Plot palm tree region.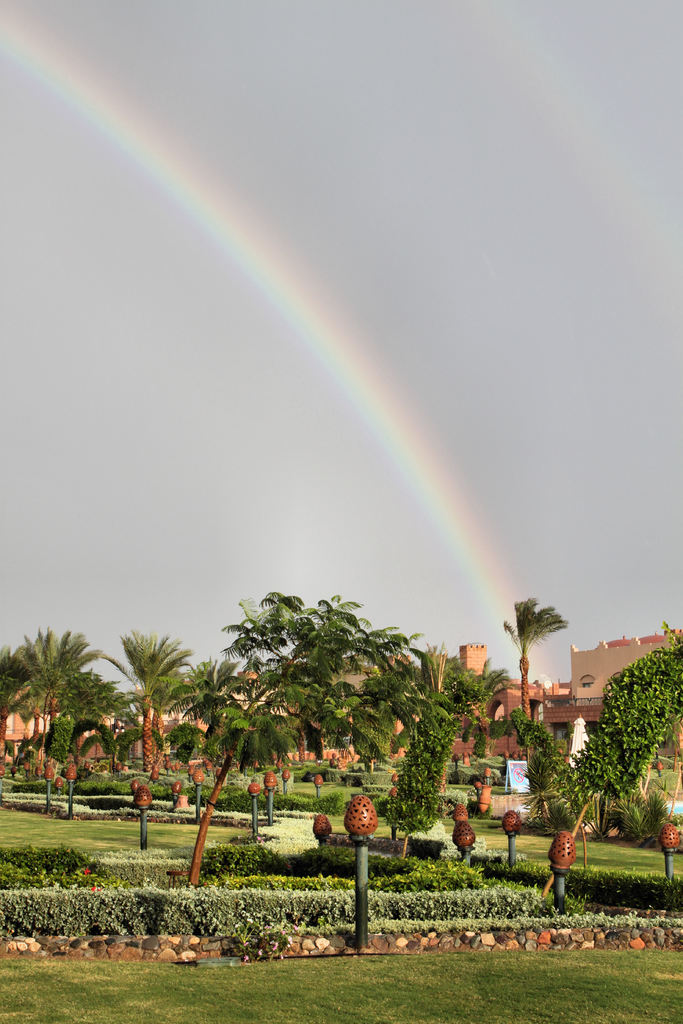
Plotted at pyautogui.locateOnScreen(495, 595, 563, 755).
